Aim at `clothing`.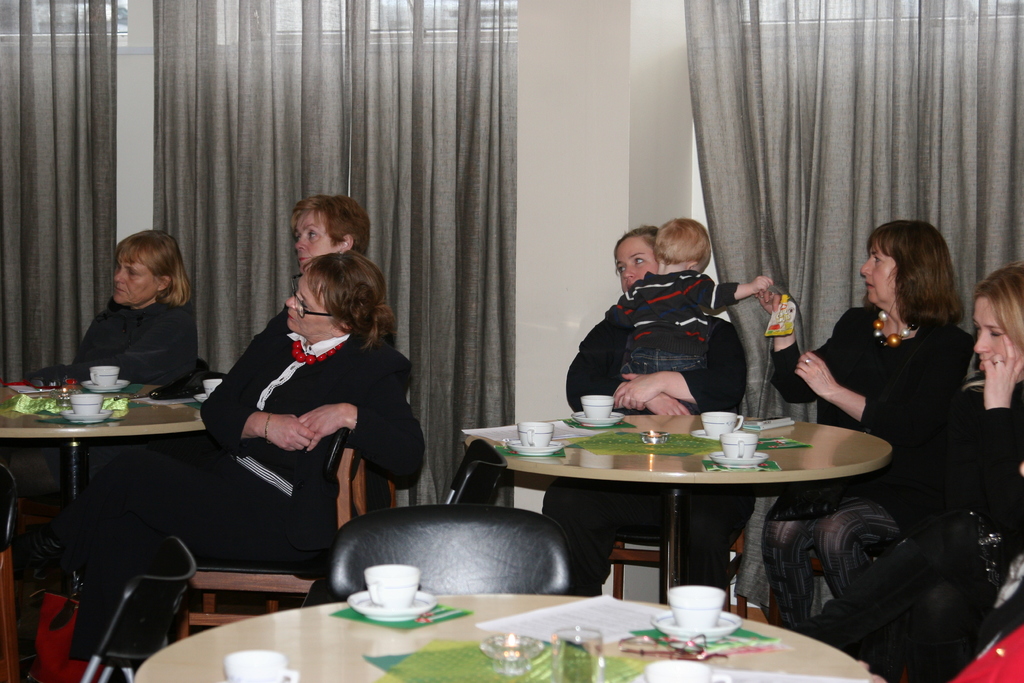
Aimed at {"x1": 799, "y1": 384, "x2": 1023, "y2": 682}.
